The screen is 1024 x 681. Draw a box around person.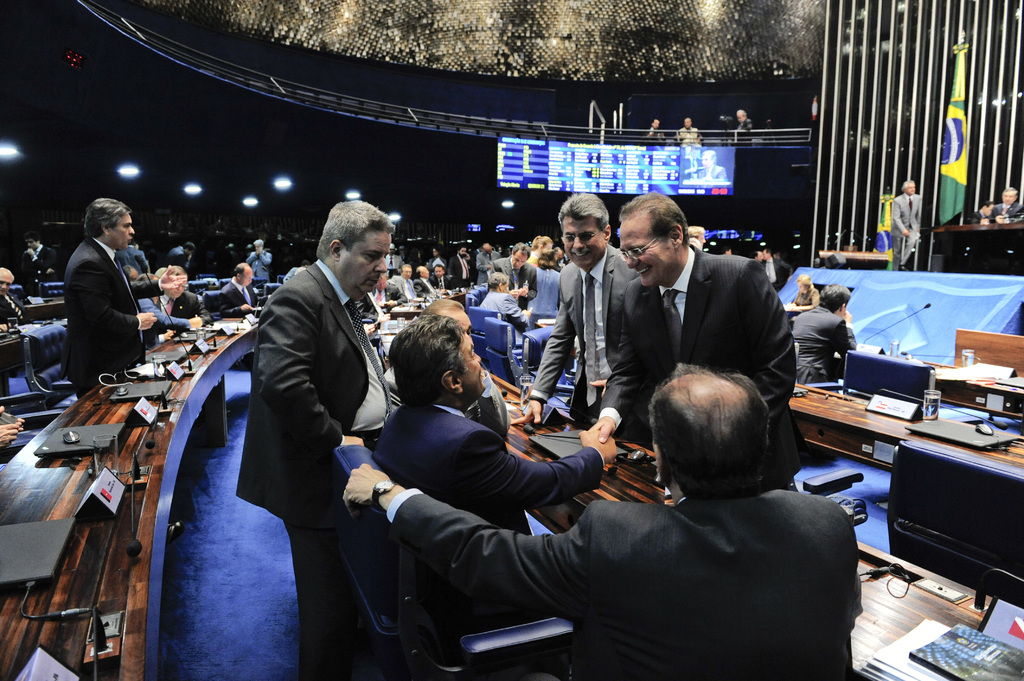
bbox(431, 265, 452, 295).
